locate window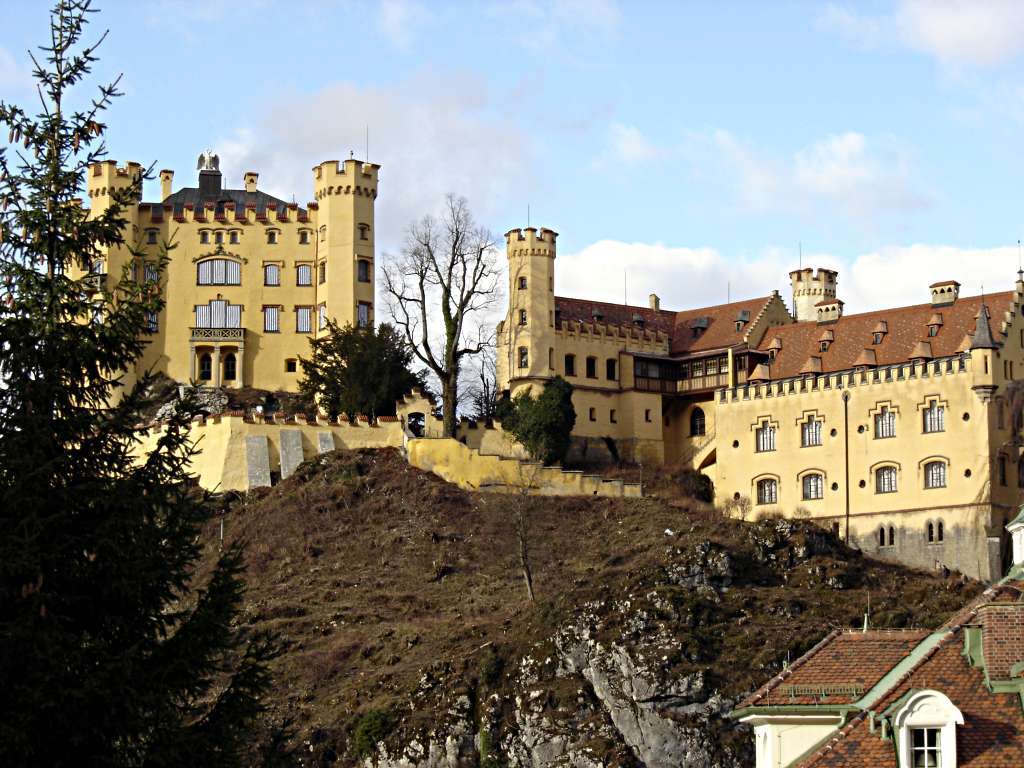
755 475 778 505
